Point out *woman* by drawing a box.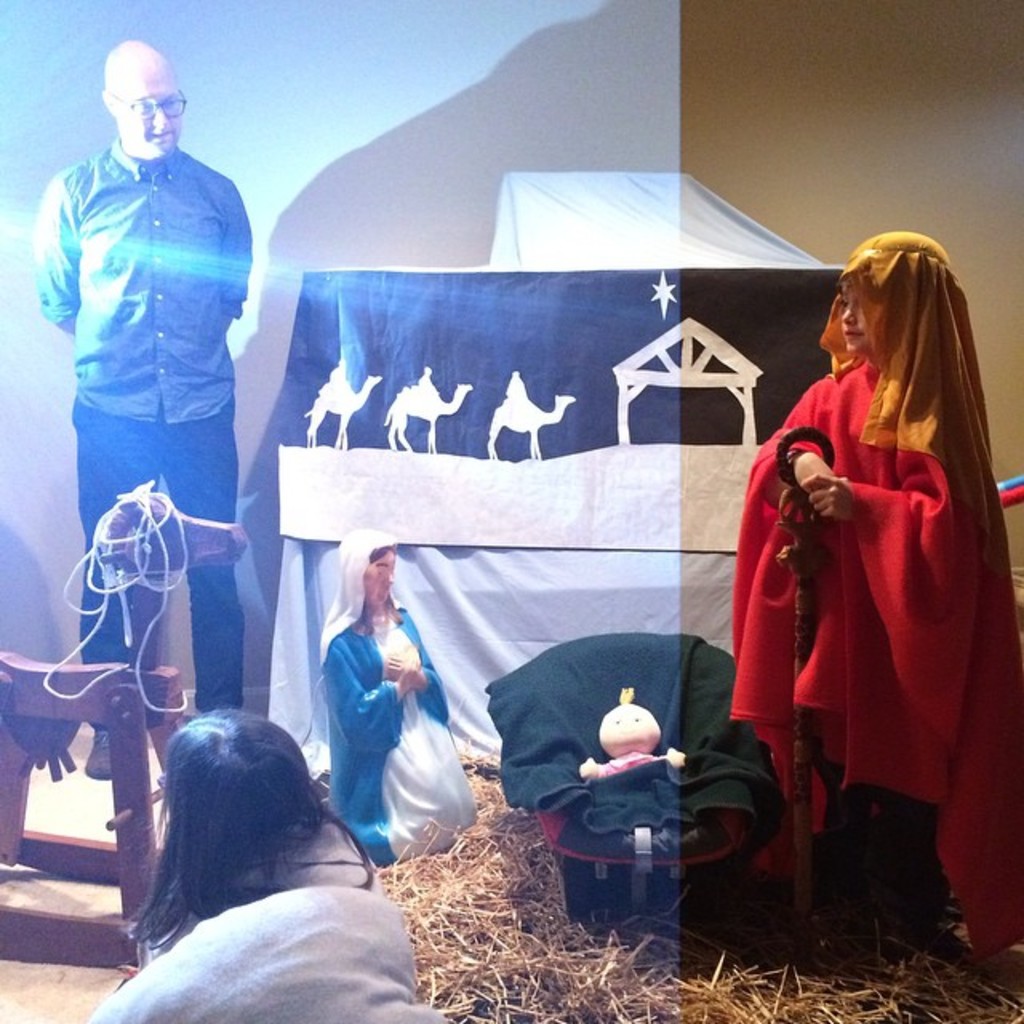
<region>738, 214, 998, 918</region>.
